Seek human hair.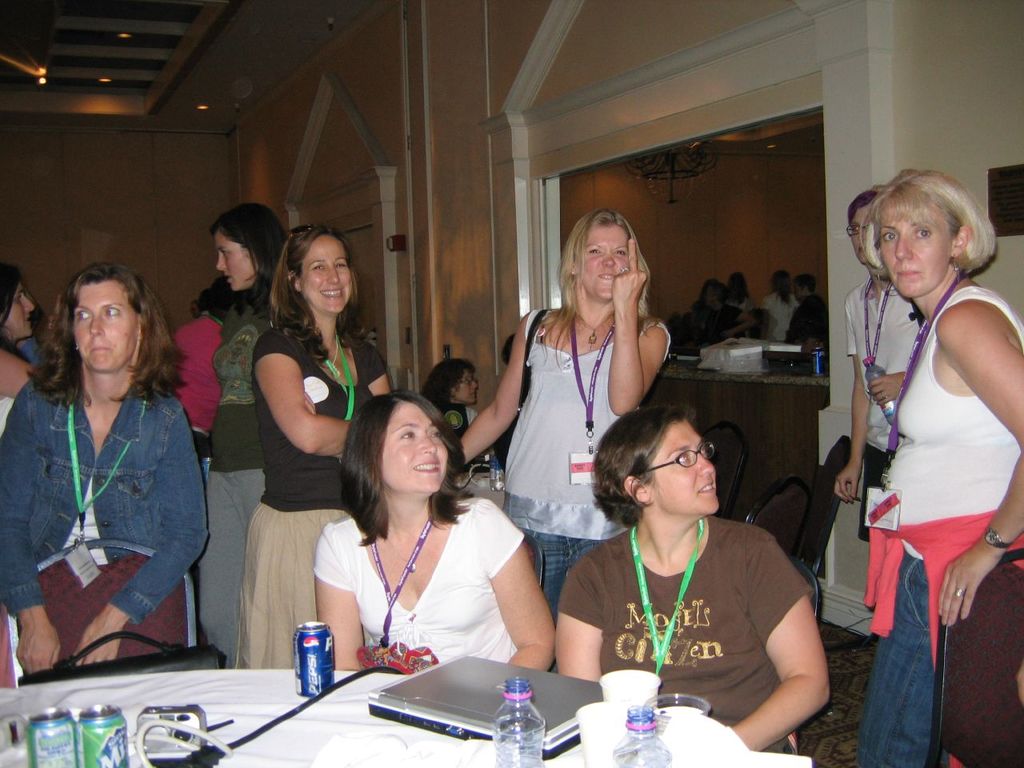
583, 399, 698, 533.
